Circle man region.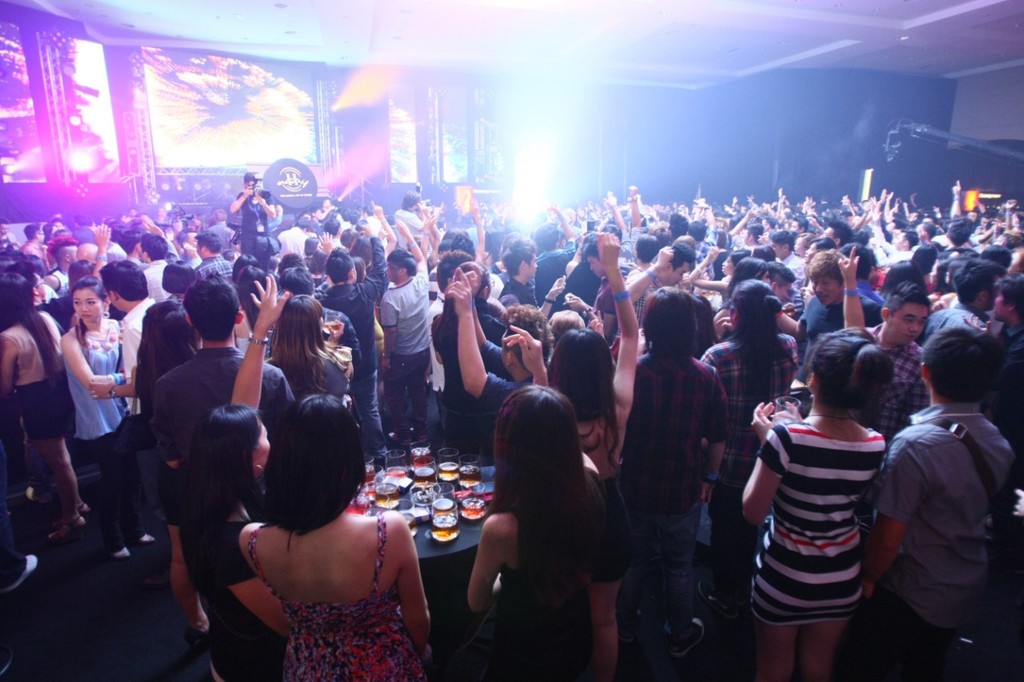
Region: pyautogui.locateOnScreen(919, 259, 999, 353).
